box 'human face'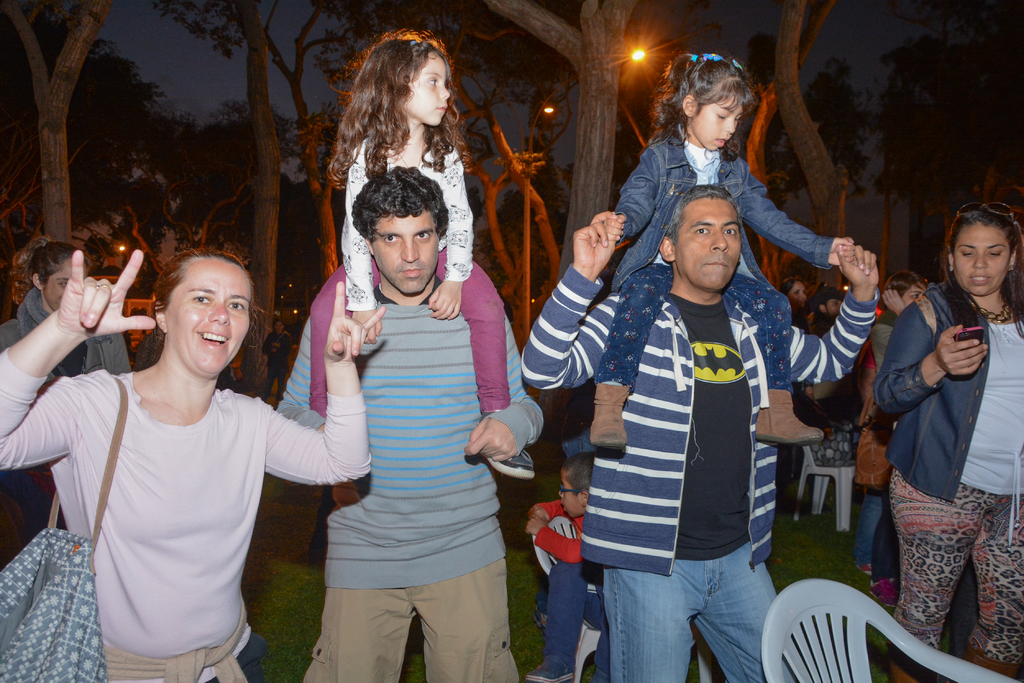
box(49, 255, 88, 305)
